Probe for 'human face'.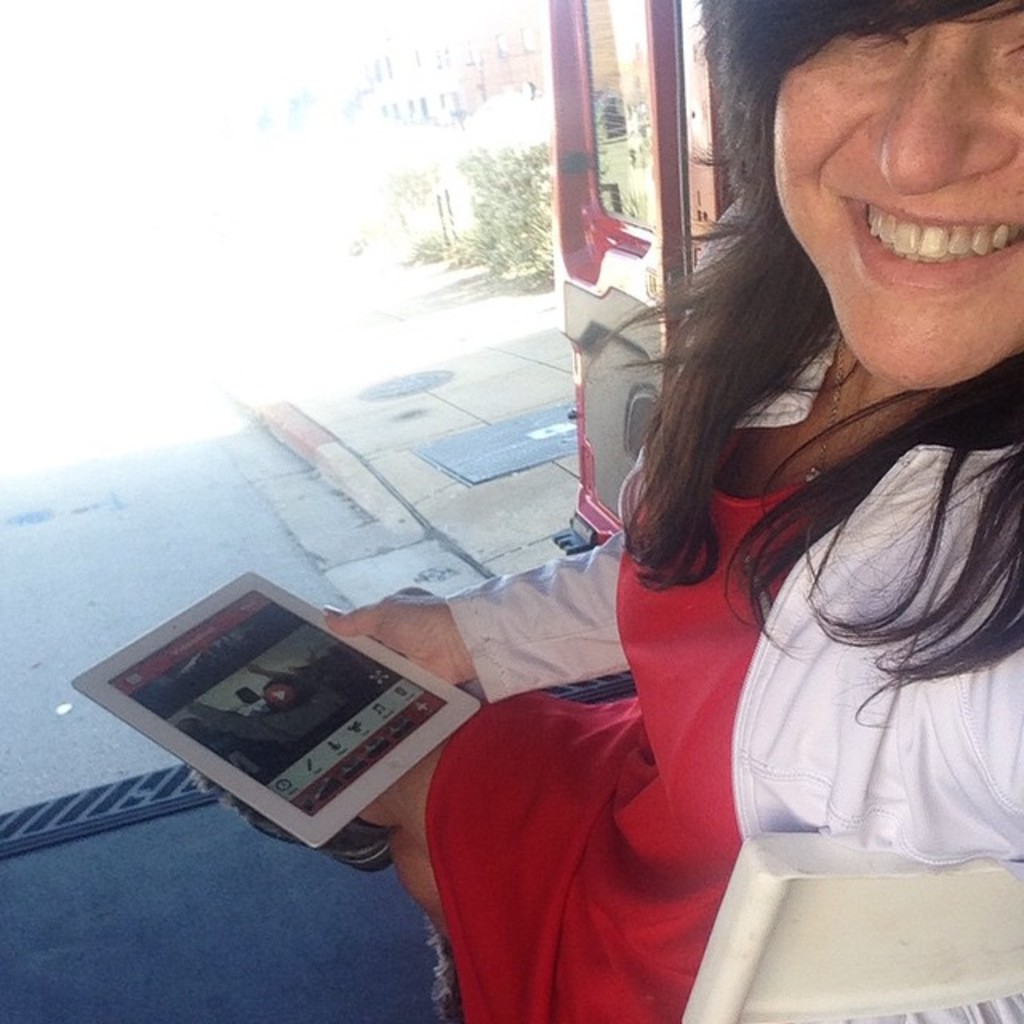
Probe result: 766, 3, 1023, 366.
